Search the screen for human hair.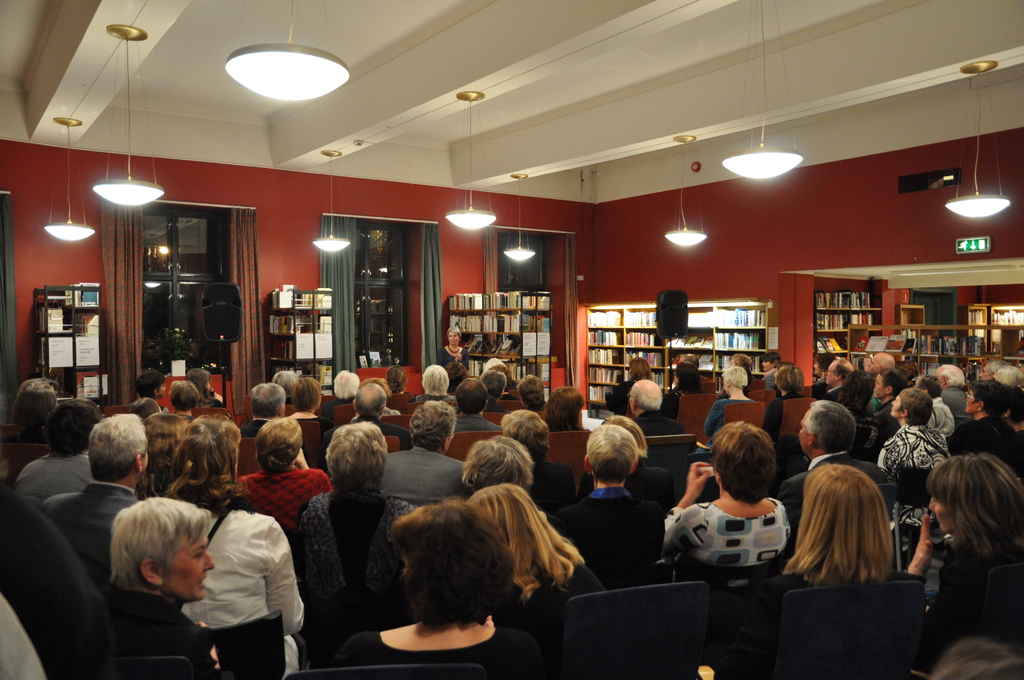
Found at <bbox>286, 380, 328, 420</bbox>.
